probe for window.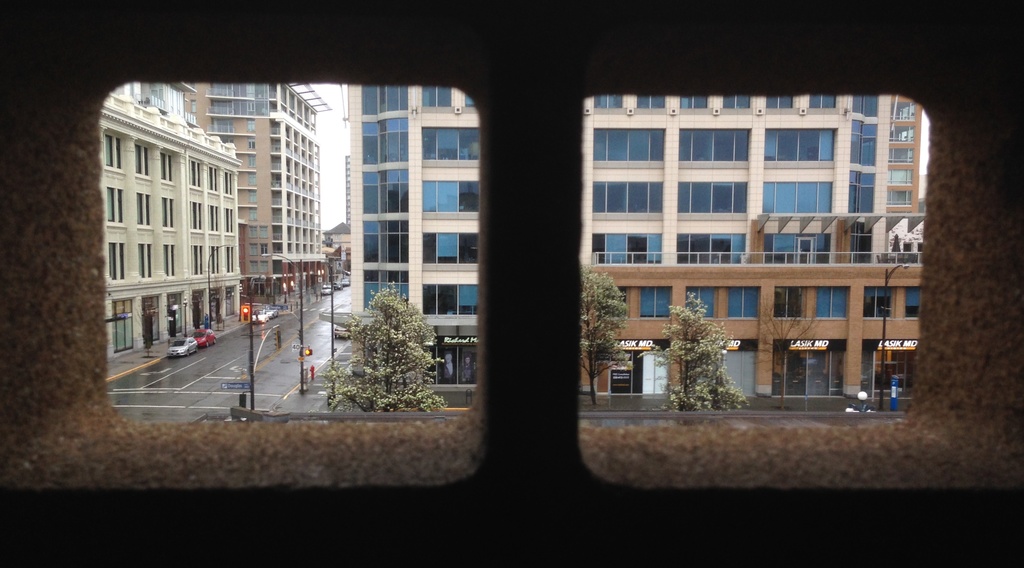
Probe result: 756 180 834 217.
